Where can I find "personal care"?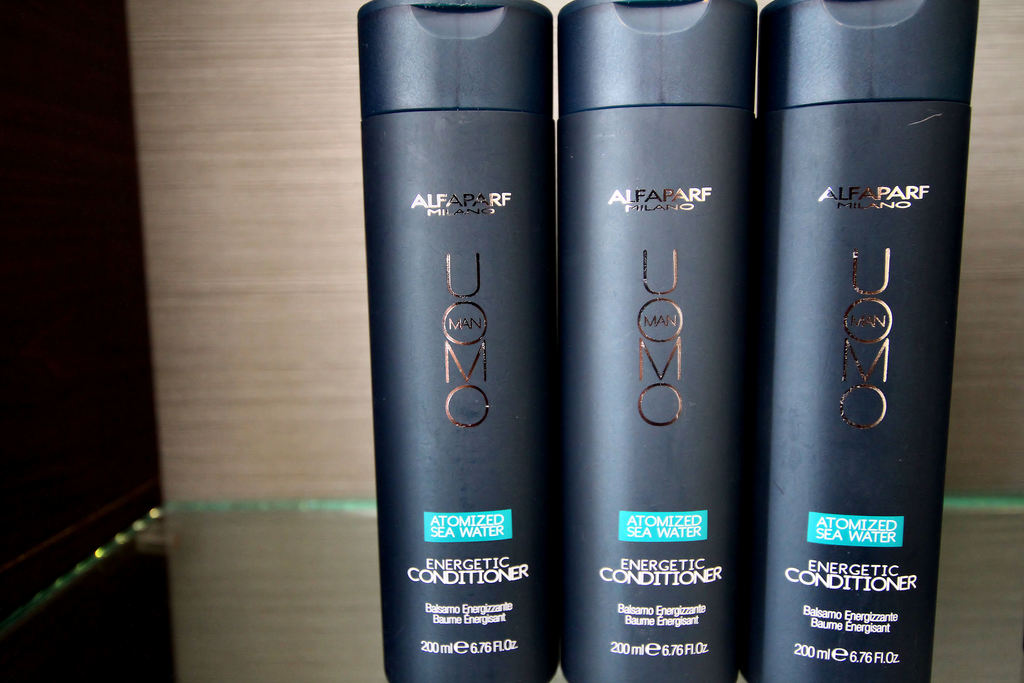
You can find it at 554:0:766:682.
